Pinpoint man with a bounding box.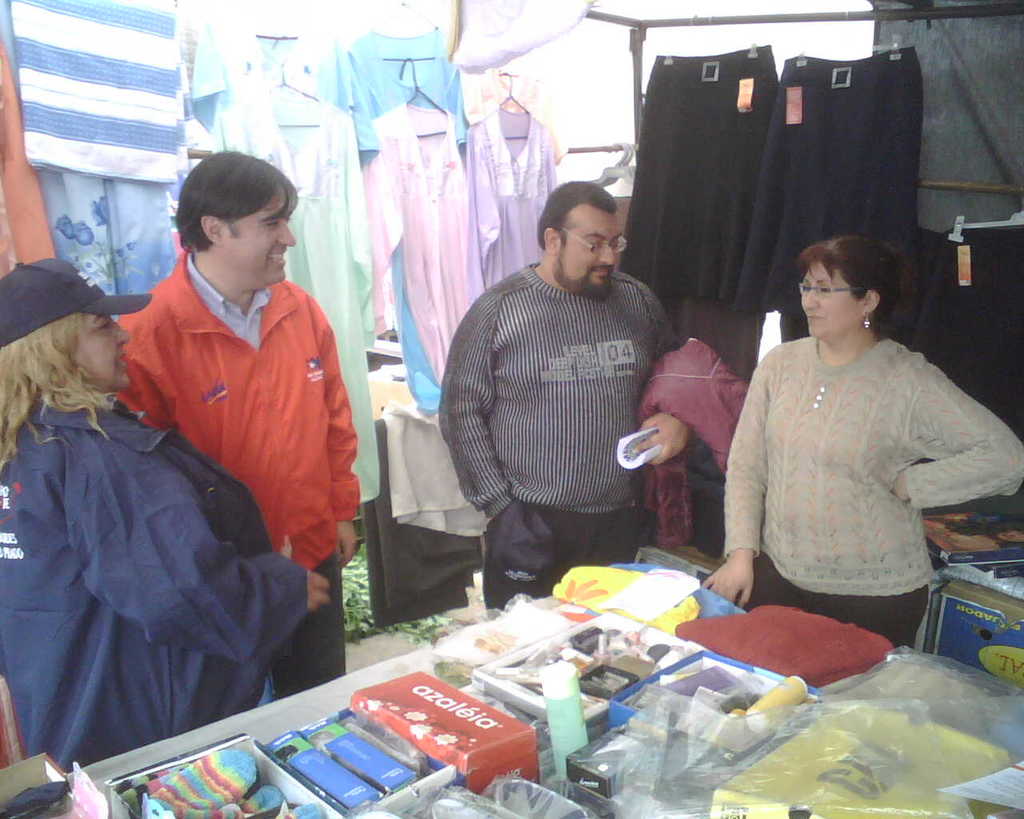
bbox=(438, 185, 729, 603).
